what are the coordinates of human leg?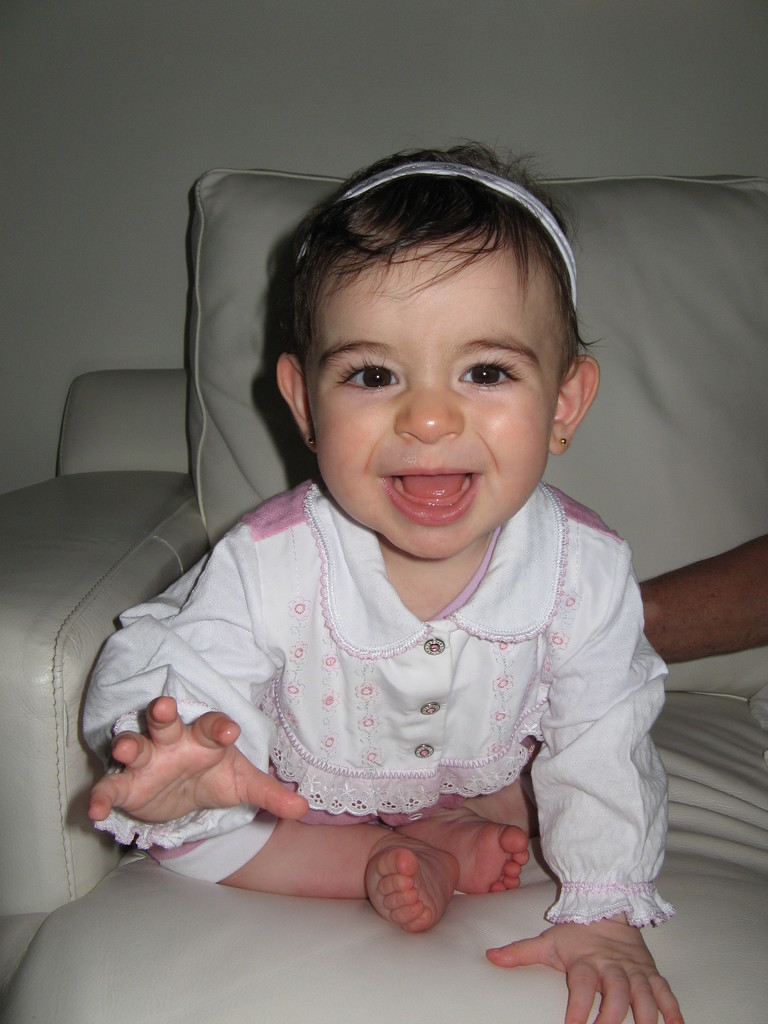
select_region(138, 817, 458, 934).
